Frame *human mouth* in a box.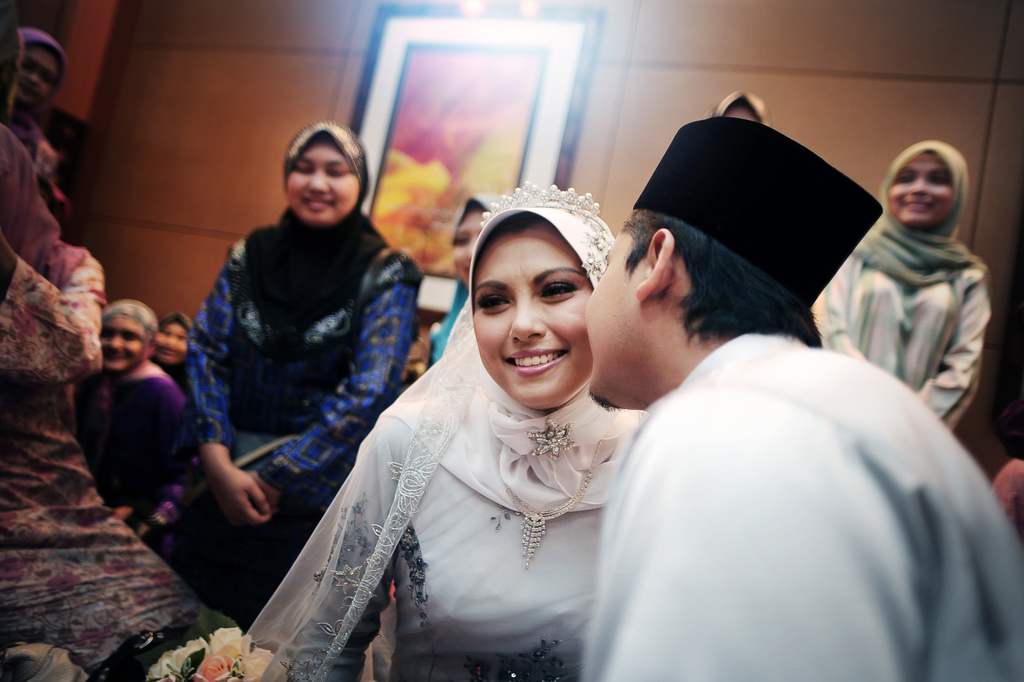
box(102, 355, 126, 364).
